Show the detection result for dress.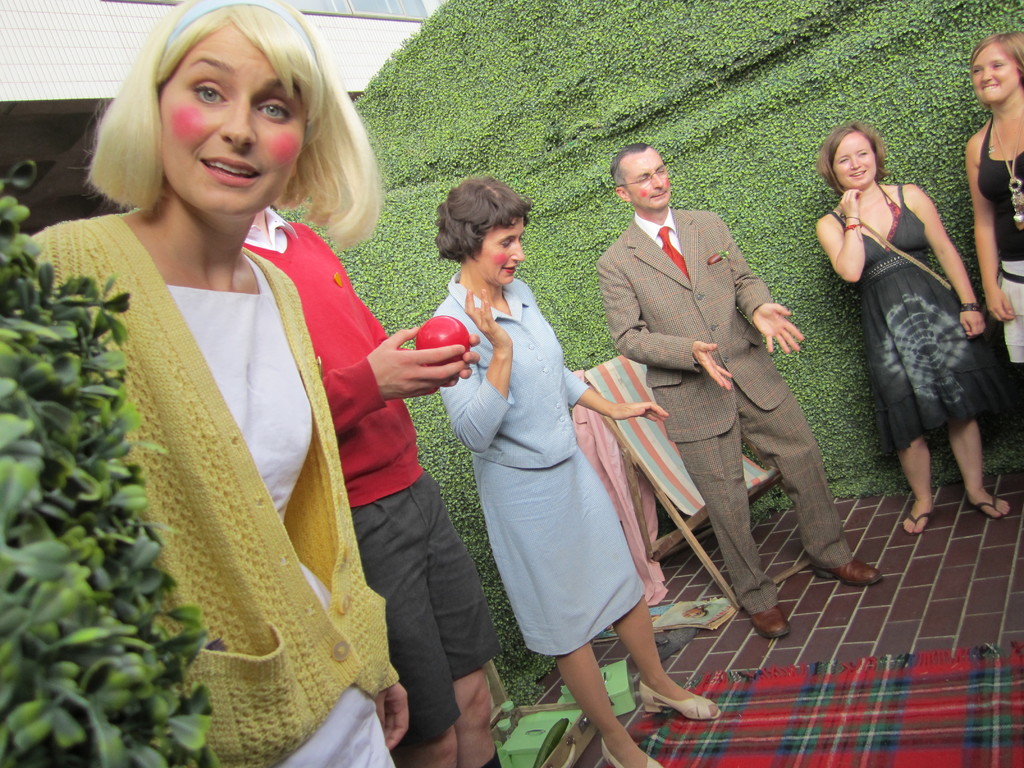
x1=164, y1=252, x2=398, y2=767.
